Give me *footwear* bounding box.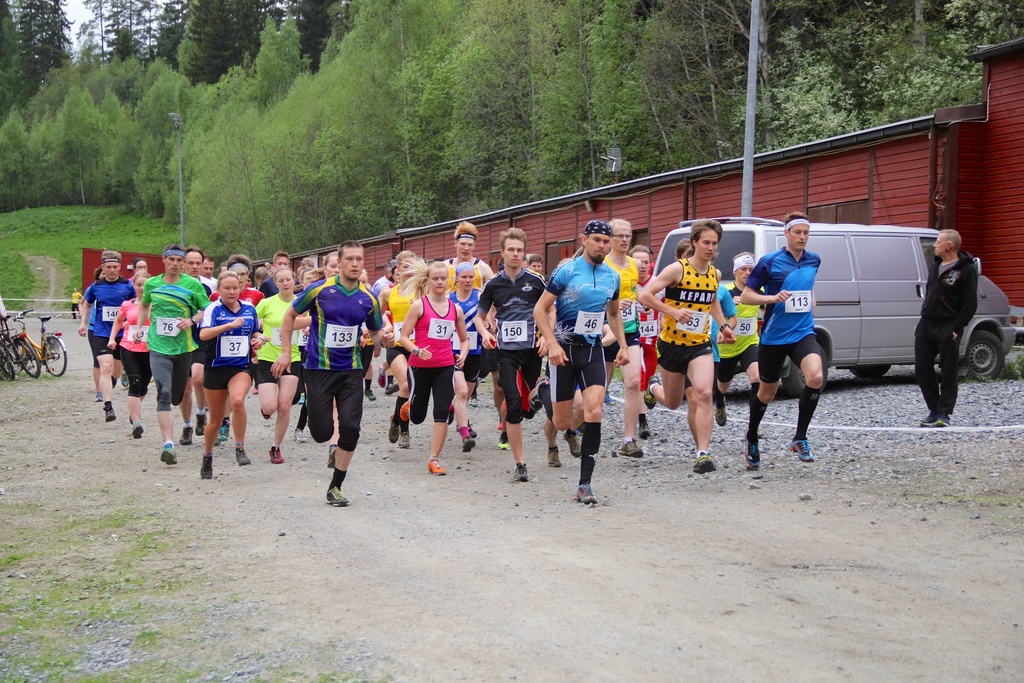
left=120, top=368, right=130, bottom=386.
